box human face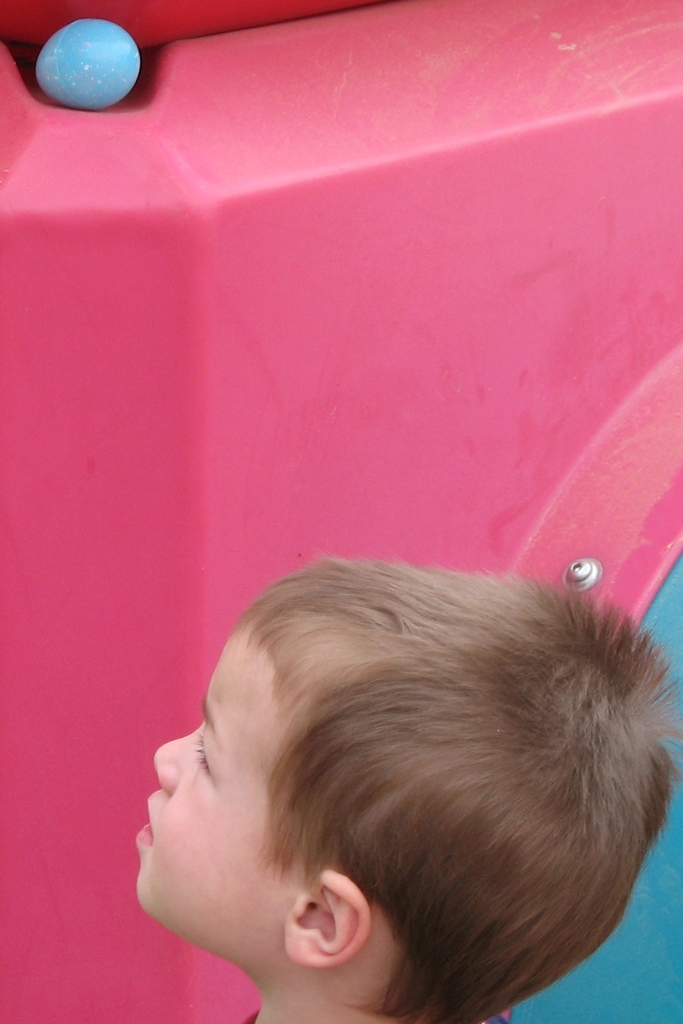
crop(127, 614, 281, 967)
